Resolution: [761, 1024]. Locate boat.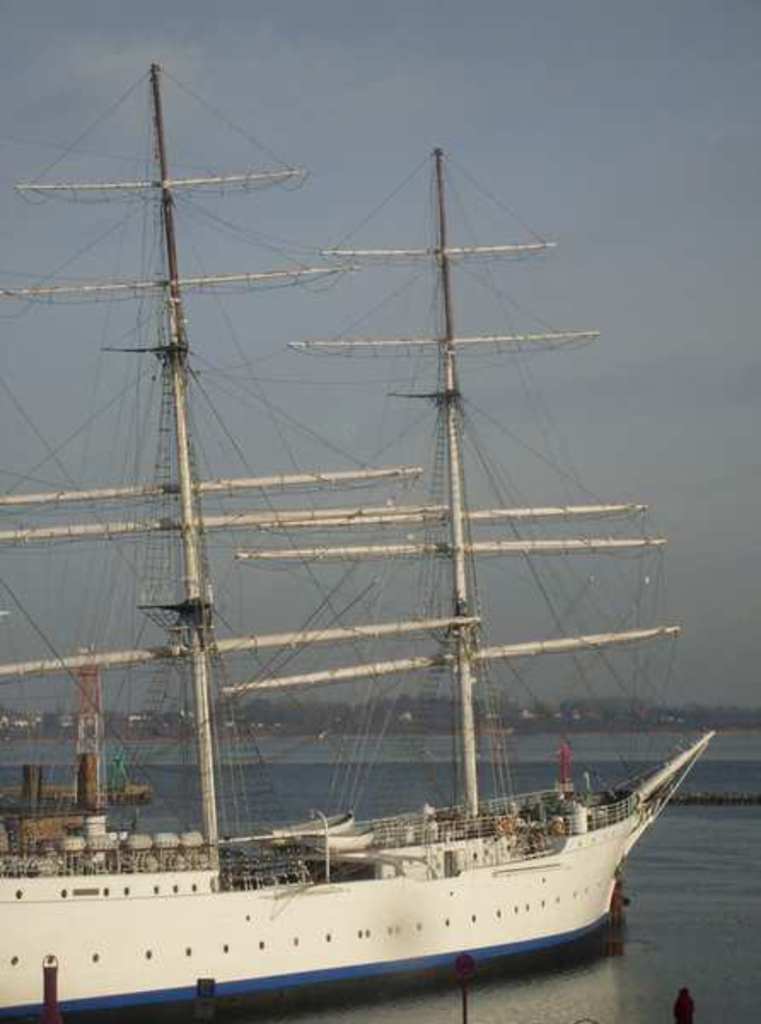
<box>26,92,712,1023</box>.
